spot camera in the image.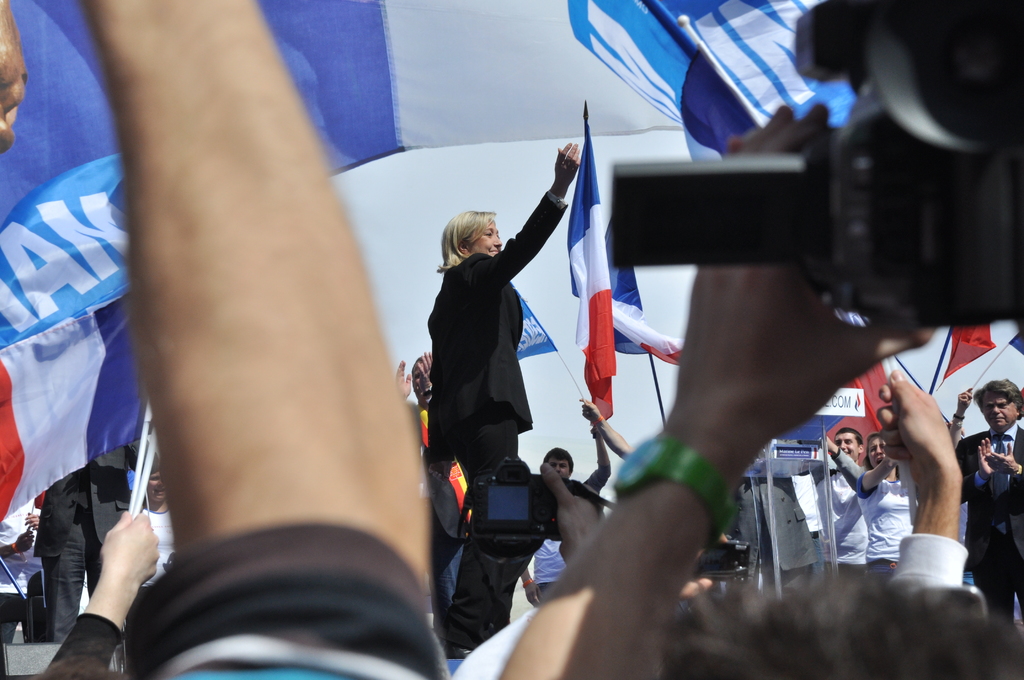
camera found at Rect(610, 0, 1023, 334).
